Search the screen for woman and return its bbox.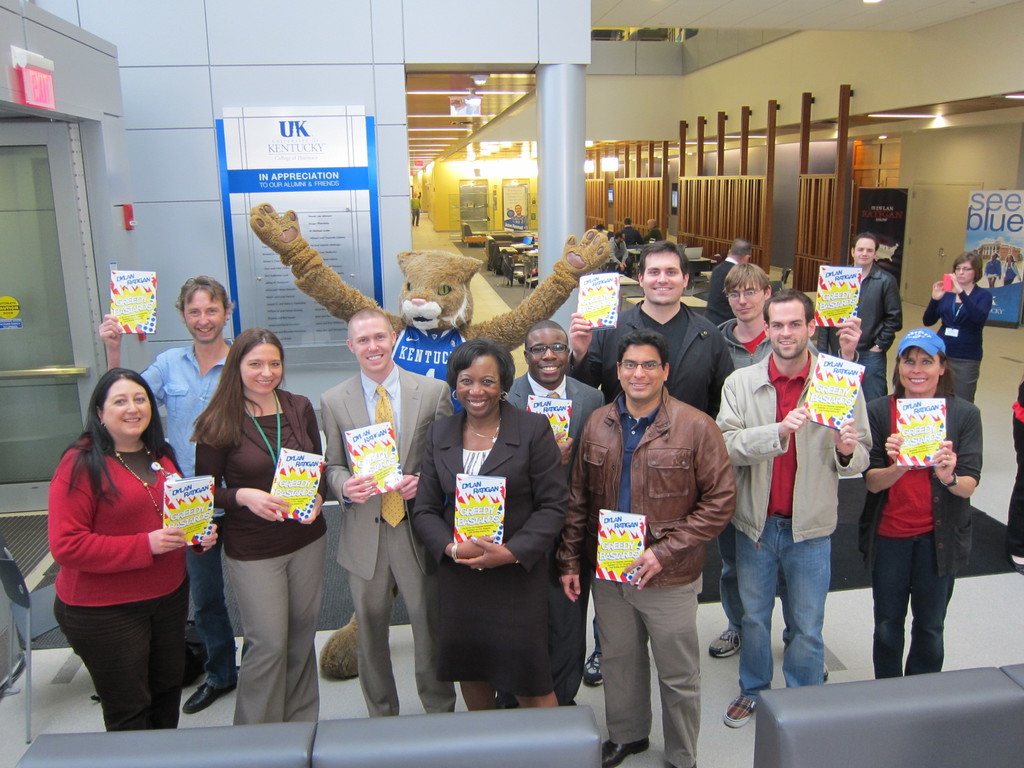
Found: <bbox>406, 341, 572, 709</bbox>.
